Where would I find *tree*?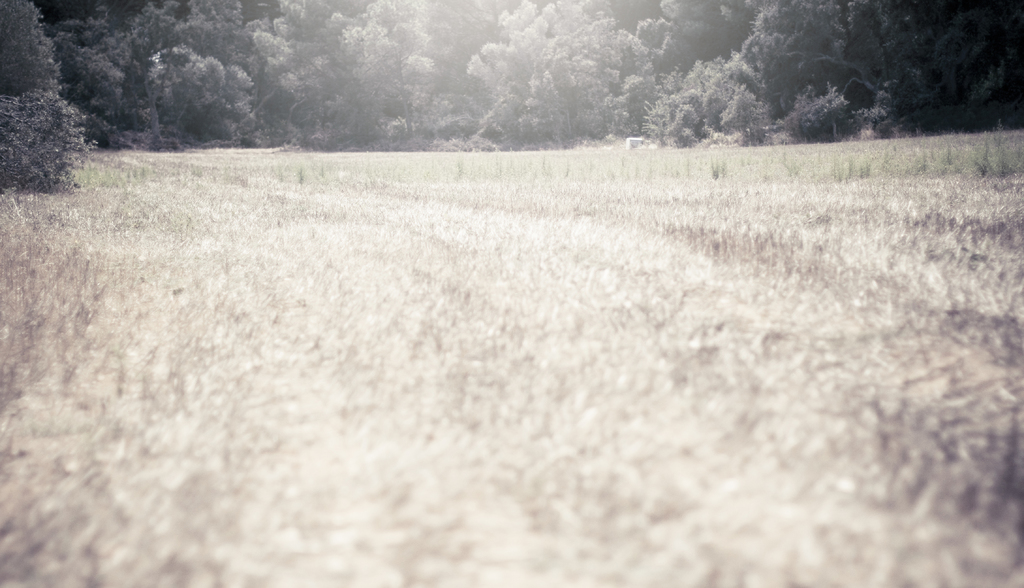
At pyautogui.locateOnScreen(868, 0, 1023, 131).
